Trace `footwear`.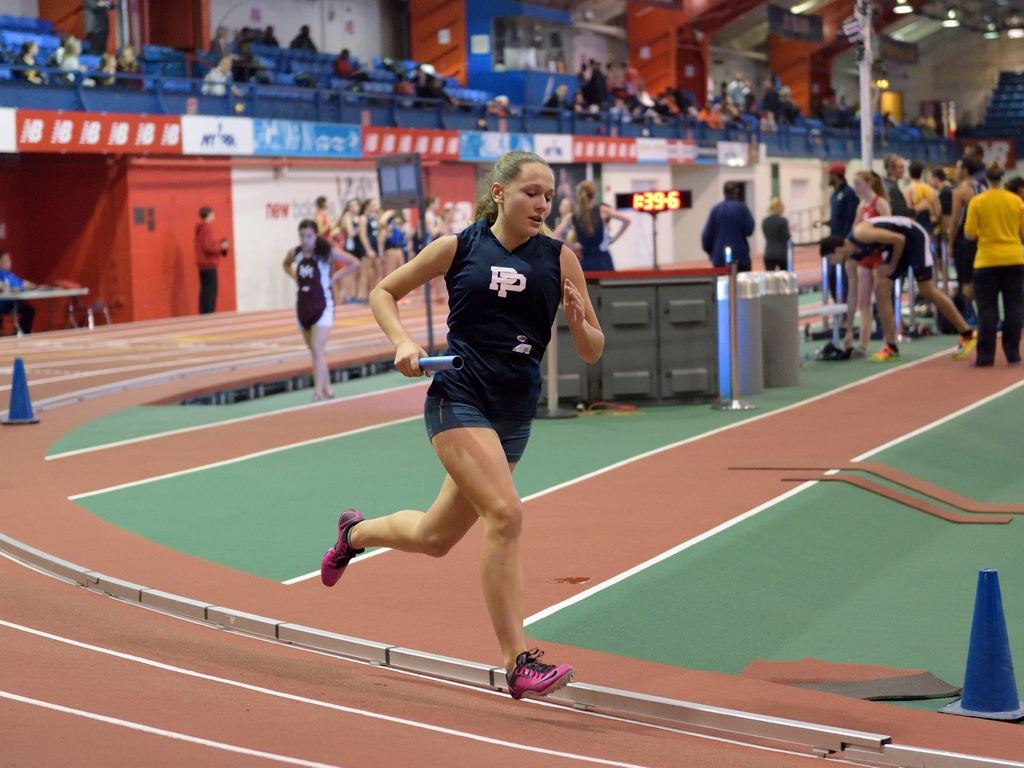
Traced to pyautogui.locateOnScreen(870, 345, 900, 364).
